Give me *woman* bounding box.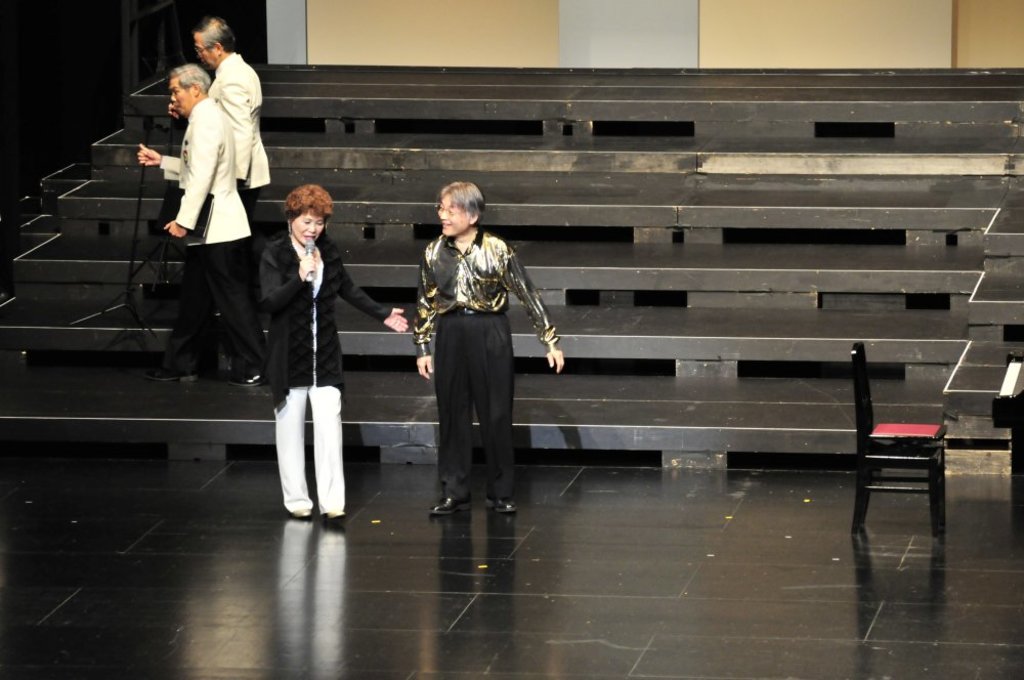
detection(261, 182, 410, 520).
